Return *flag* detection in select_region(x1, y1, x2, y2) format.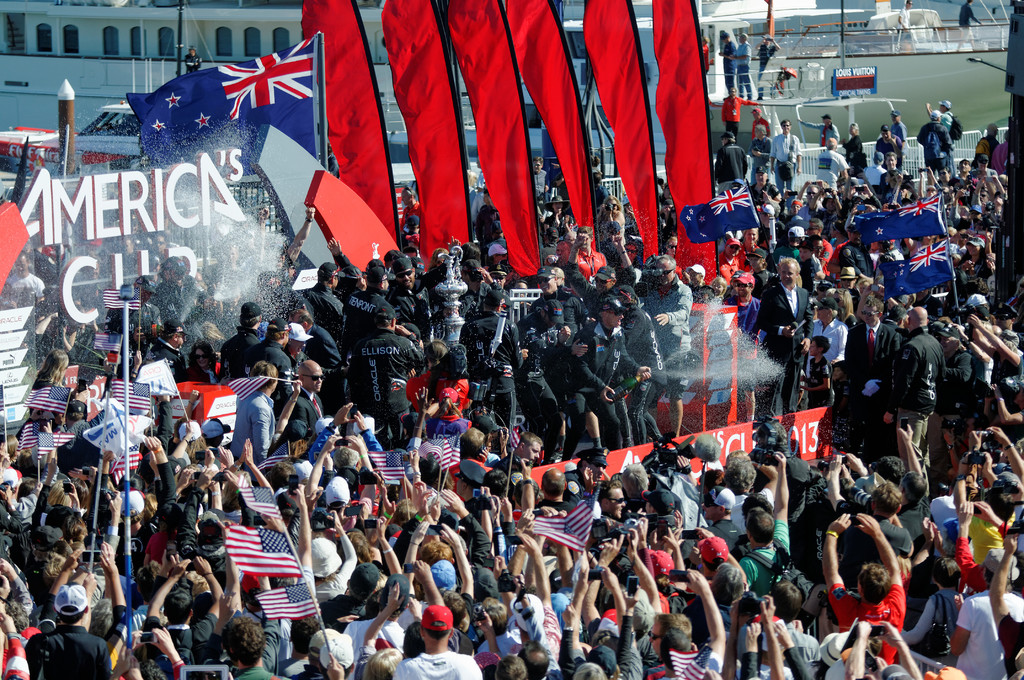
select_region(502, 0, 593, 231).
